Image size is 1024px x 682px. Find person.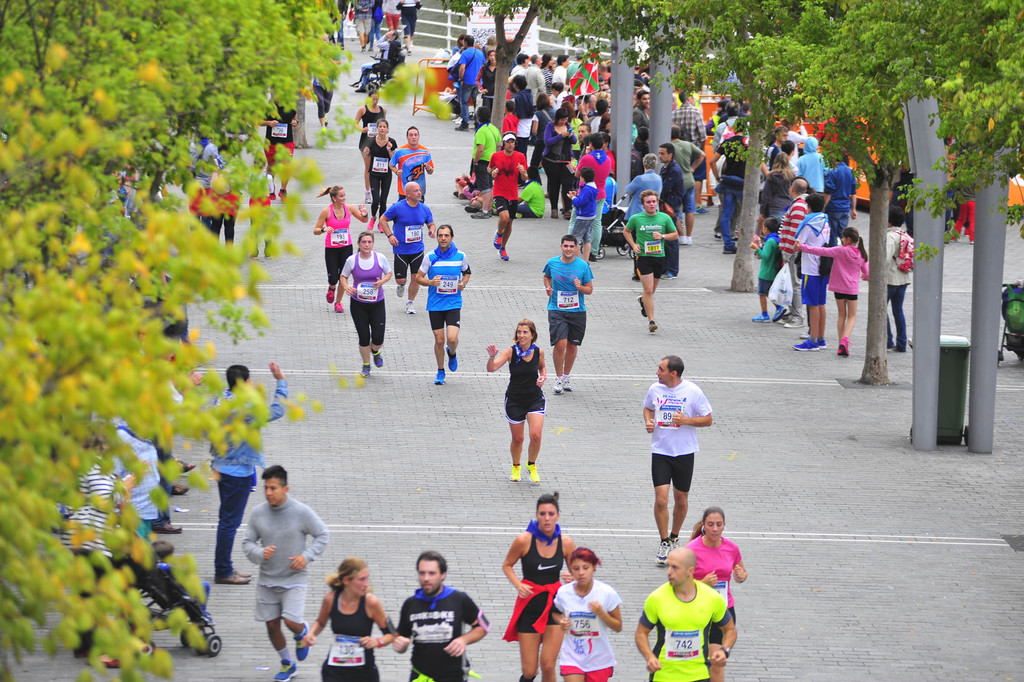
[x1=790, y1=189, x2=843, y2=353].
